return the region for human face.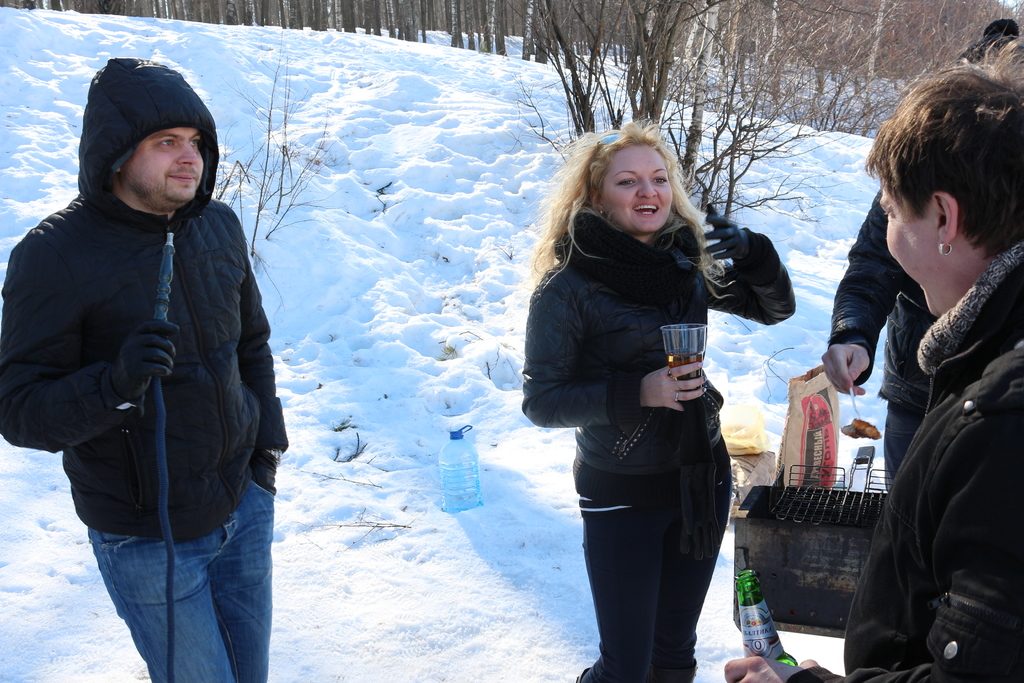
602/144/675/238.
